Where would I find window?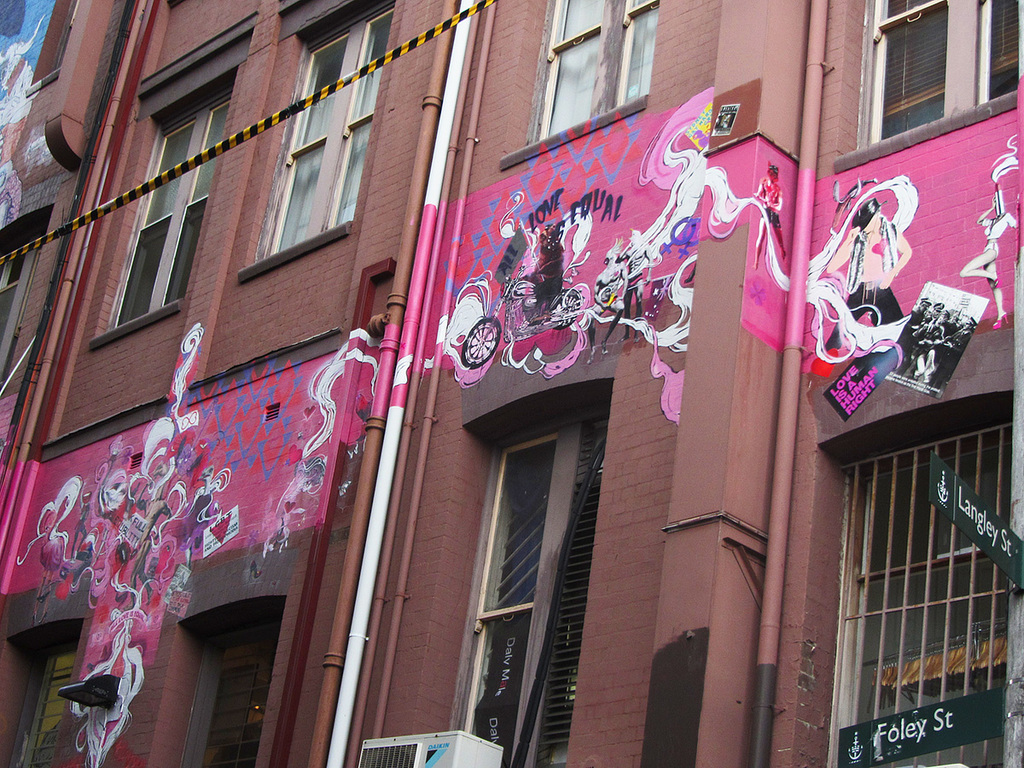
At BBox(101, 72, 236, 326).
